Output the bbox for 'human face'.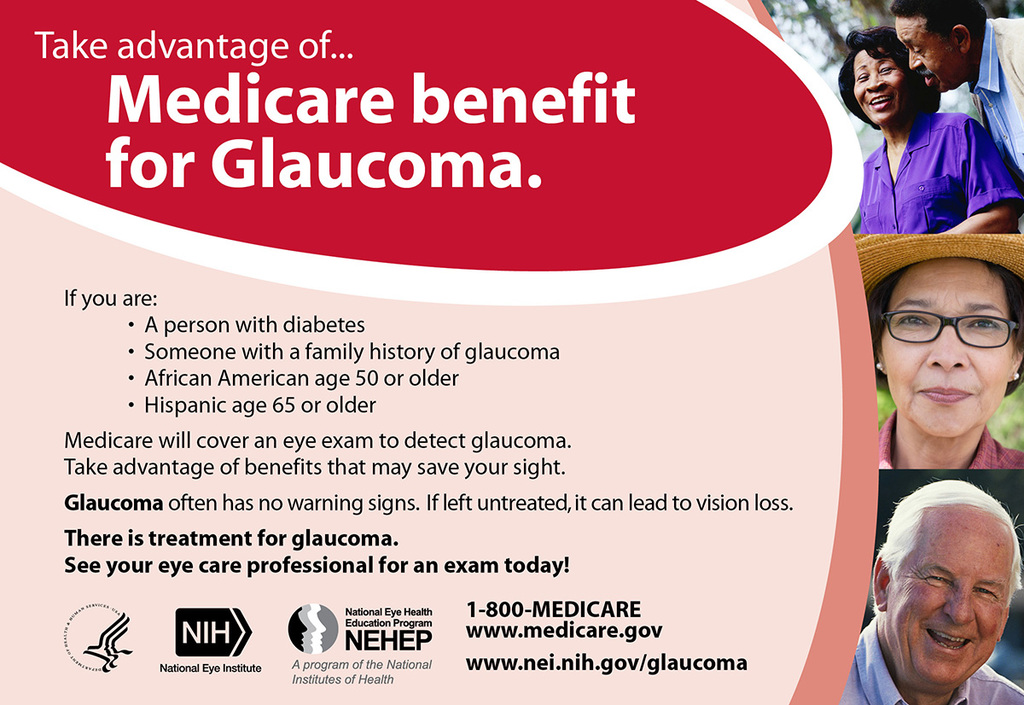
878, 254, 1013, 437.
